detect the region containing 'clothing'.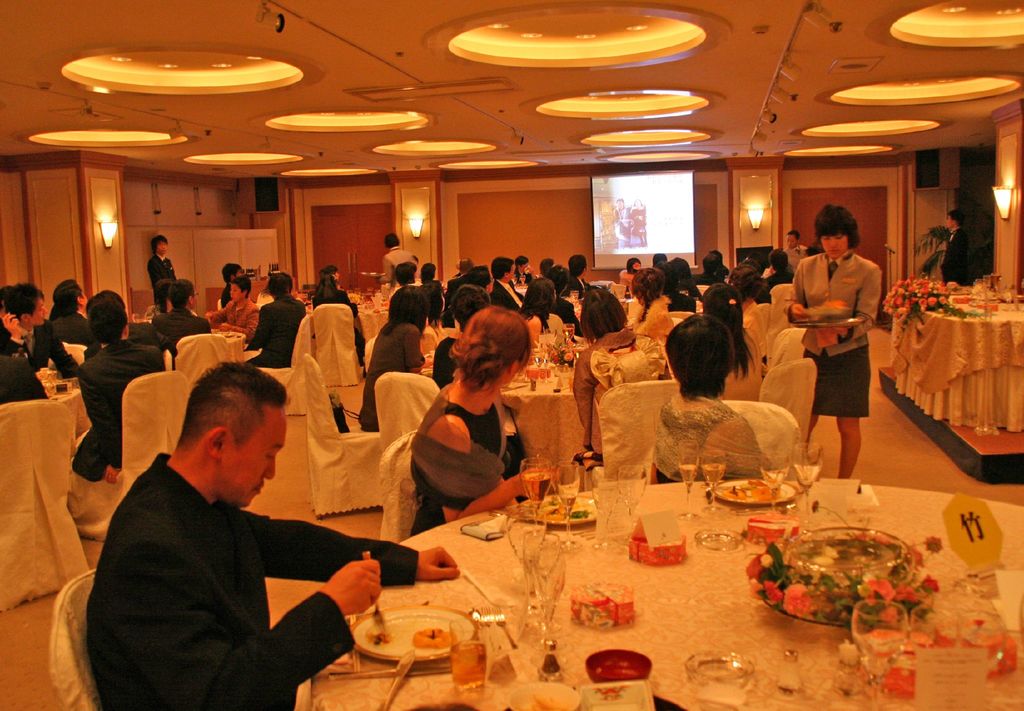
bbox=[486, 290, 528, 313].
